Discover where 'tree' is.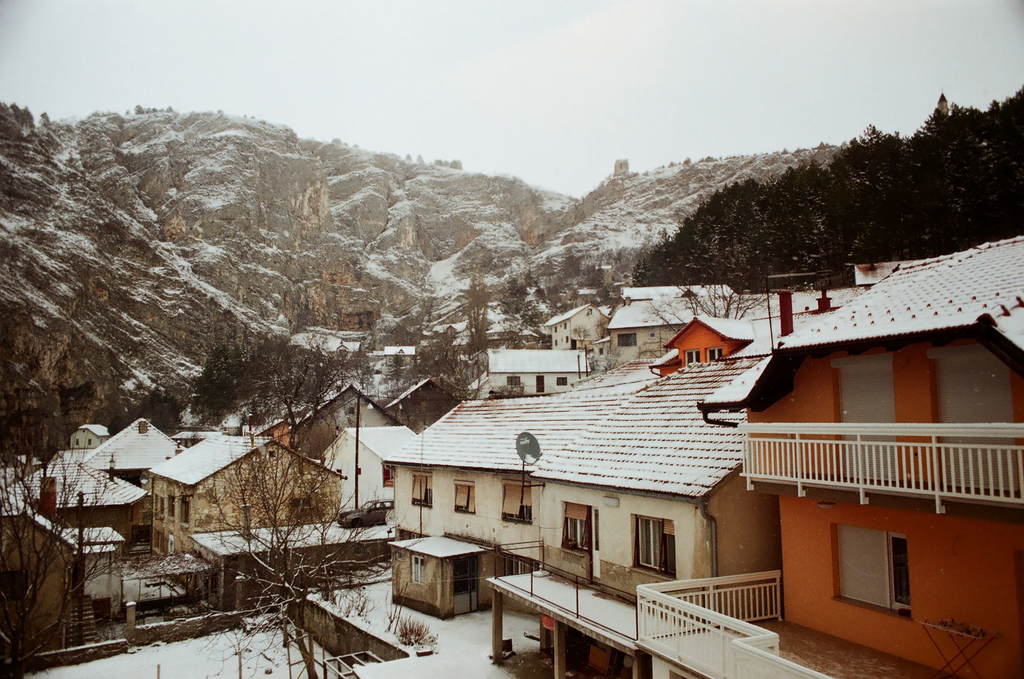
Discovered at (187,436,402,678).
